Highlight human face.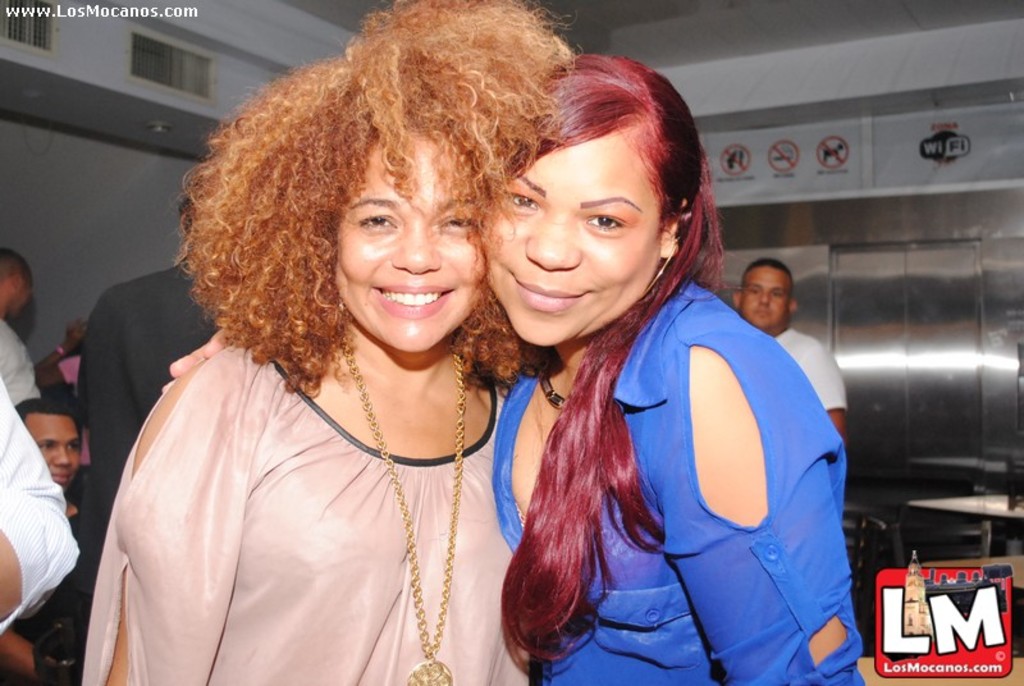
Highlighted region: left=740, top=274, right=788, bottom=334.
